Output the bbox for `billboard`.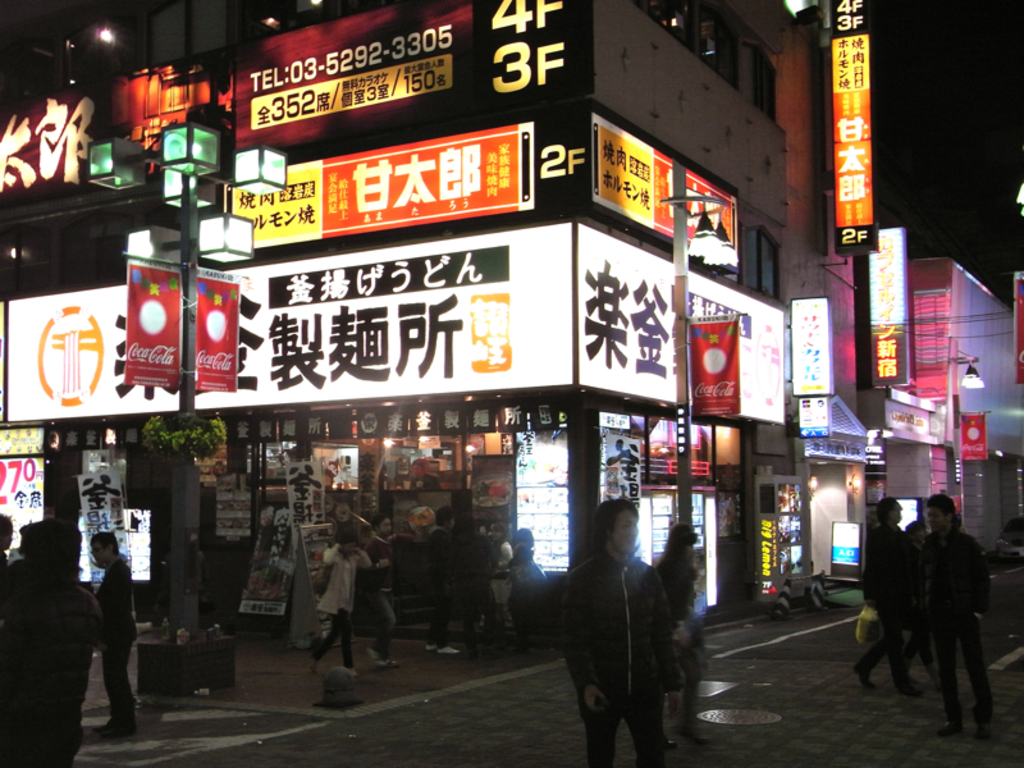
Rect(229, 122, 527, 266).
